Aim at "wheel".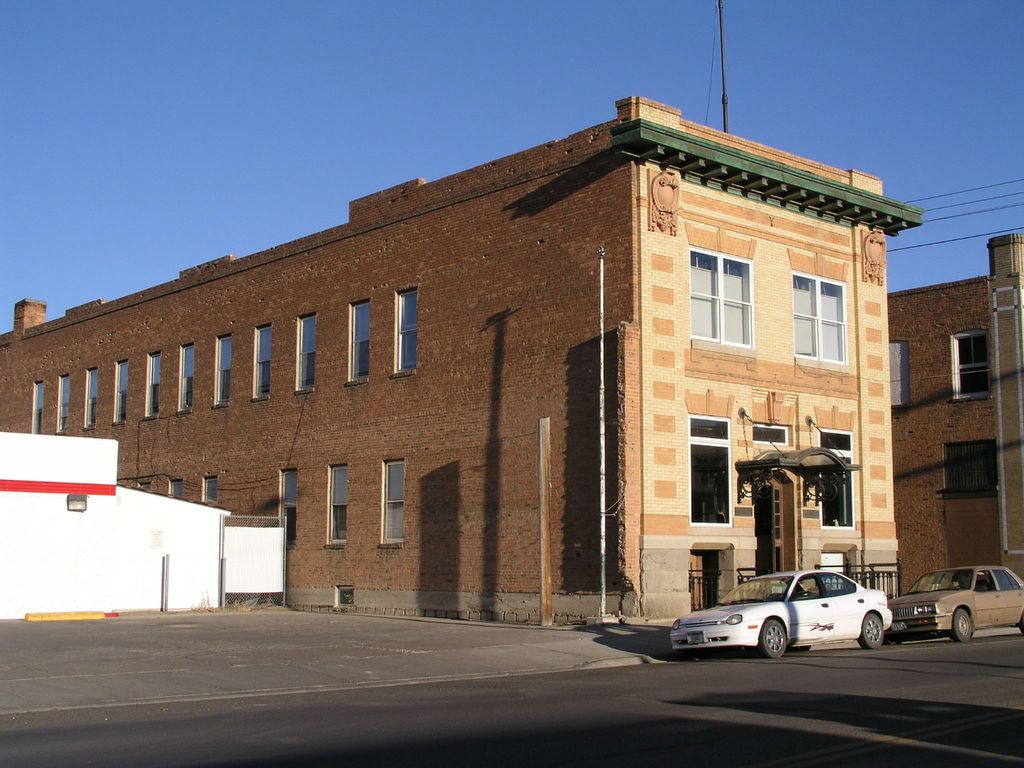
Aimed at 948,607,975,644.
